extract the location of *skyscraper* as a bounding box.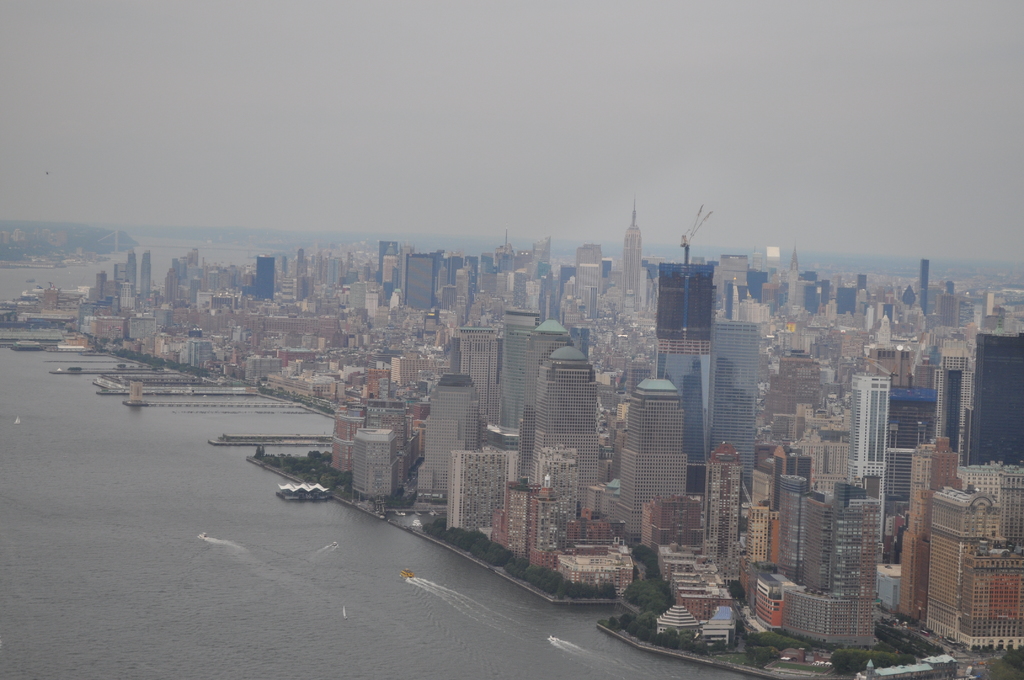
box=[522, 237, 572, 321].
